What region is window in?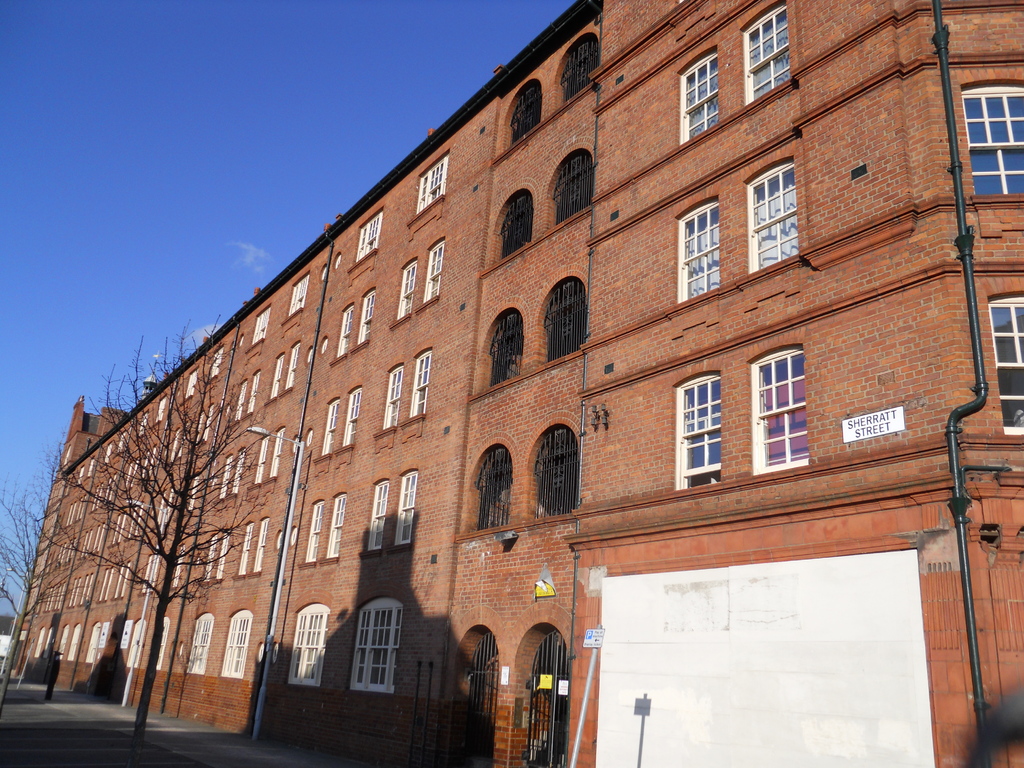
[316,394,337,465].
